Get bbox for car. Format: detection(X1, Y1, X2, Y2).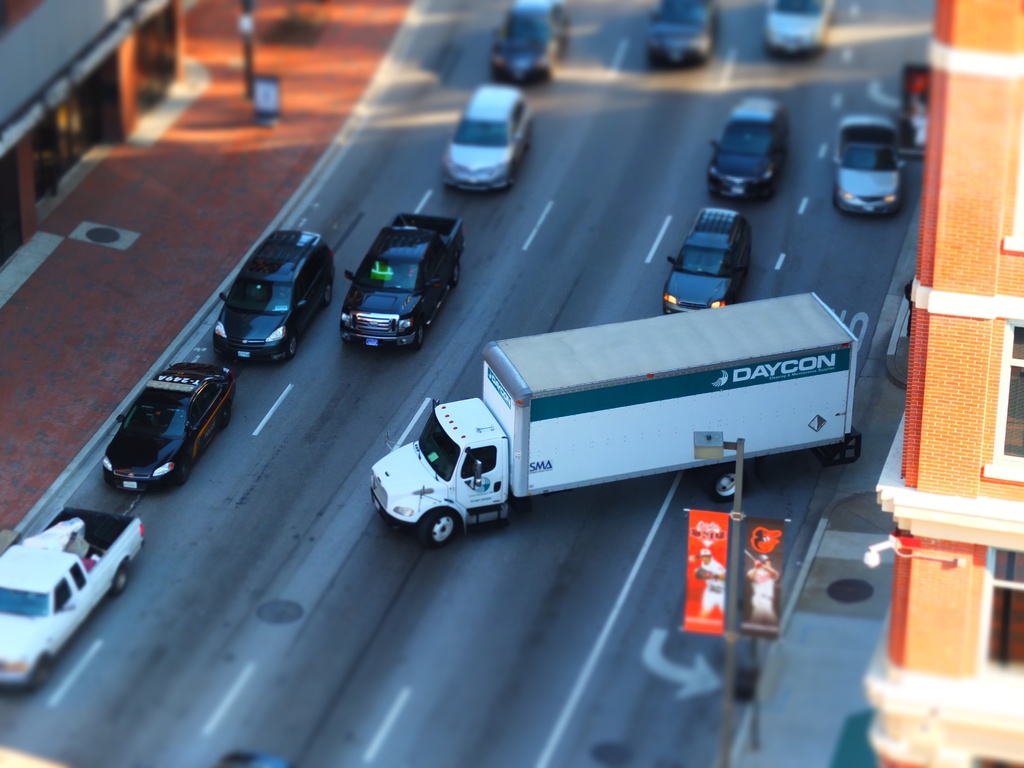
detection(483, 0, 576, 83).
